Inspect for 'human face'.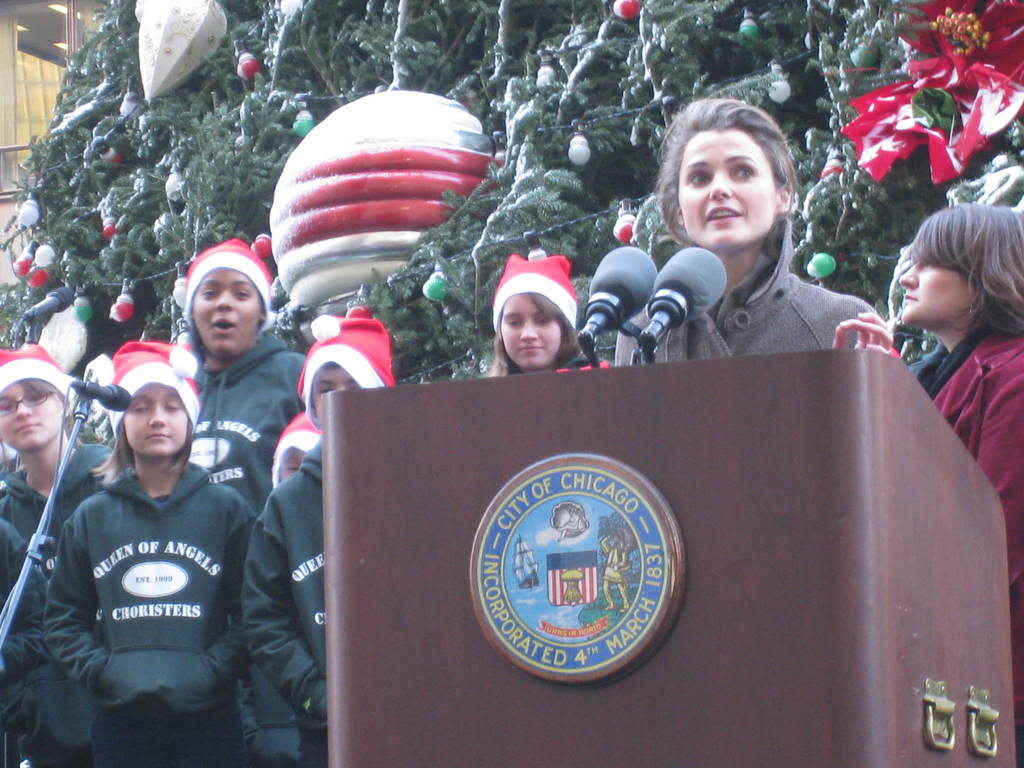
Inspection: pyautogui.locateOnScreen(0, 378, 63, 451).
